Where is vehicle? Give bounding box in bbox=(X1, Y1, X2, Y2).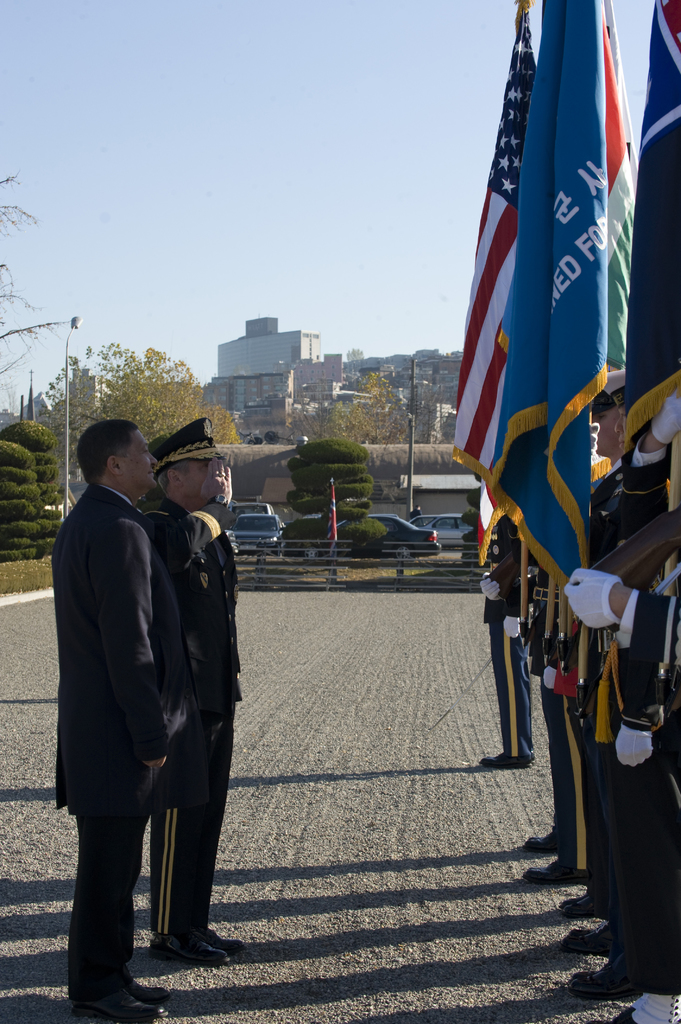
bbox=(225, 497, 282, 527).
